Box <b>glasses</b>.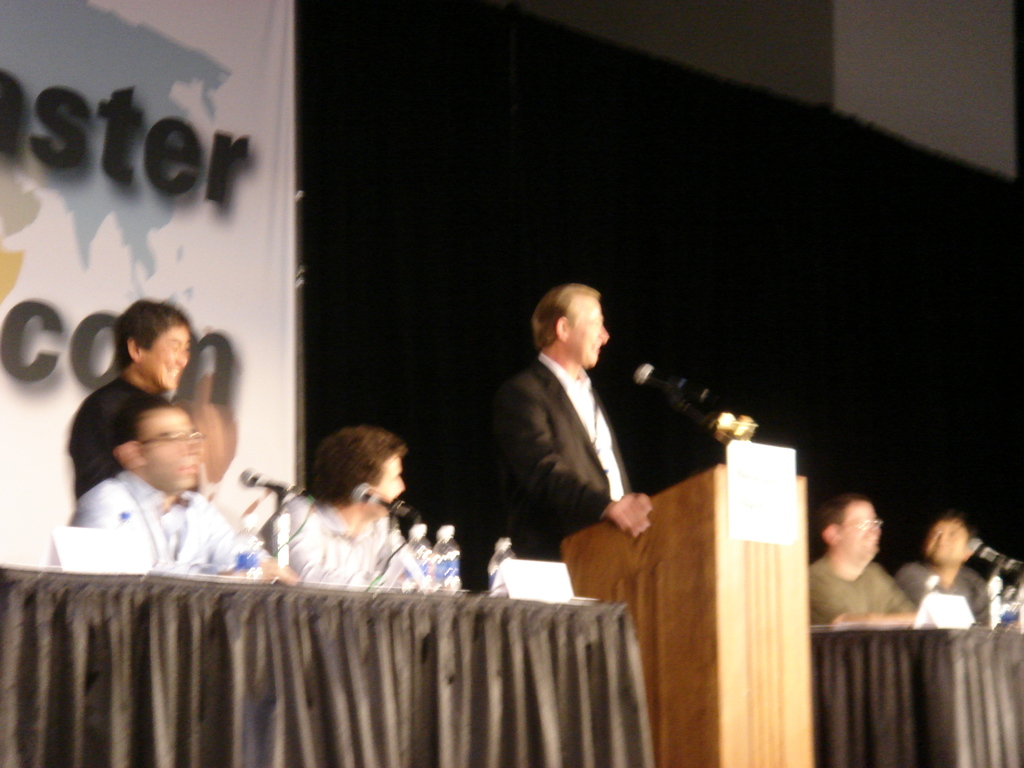
select_region(140, 428, 207, 444).
